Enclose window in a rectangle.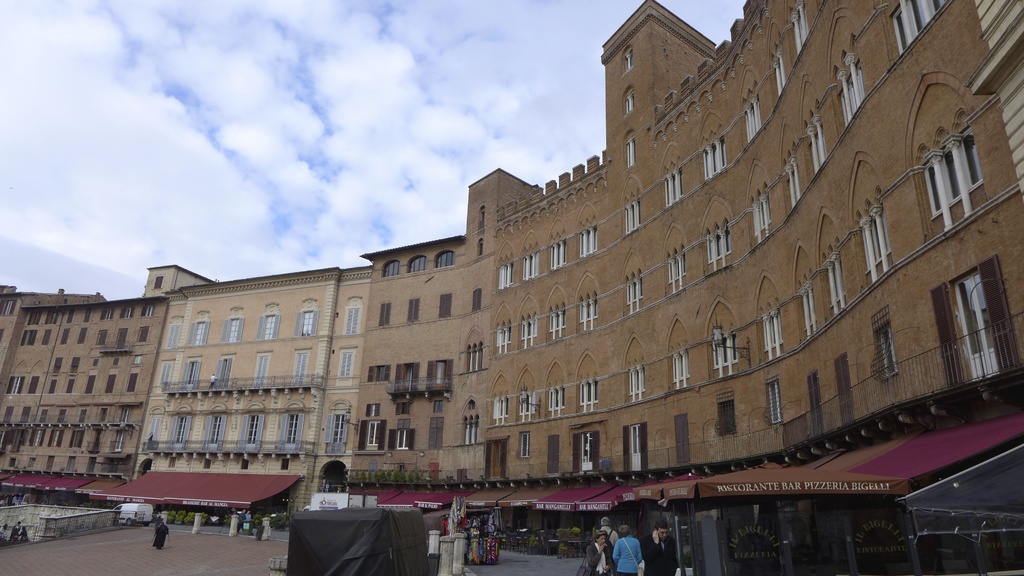
x1=292 y1=301 x2=316 y2=337.
